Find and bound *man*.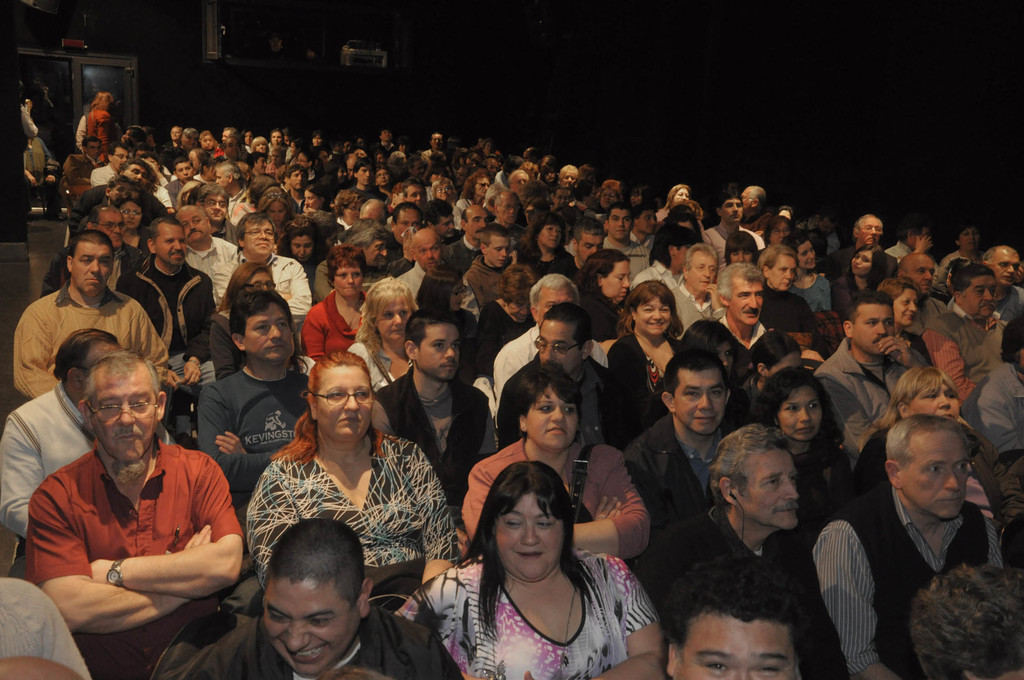
Bound: x1=984 y1=244 x2=1023 y2=316.
